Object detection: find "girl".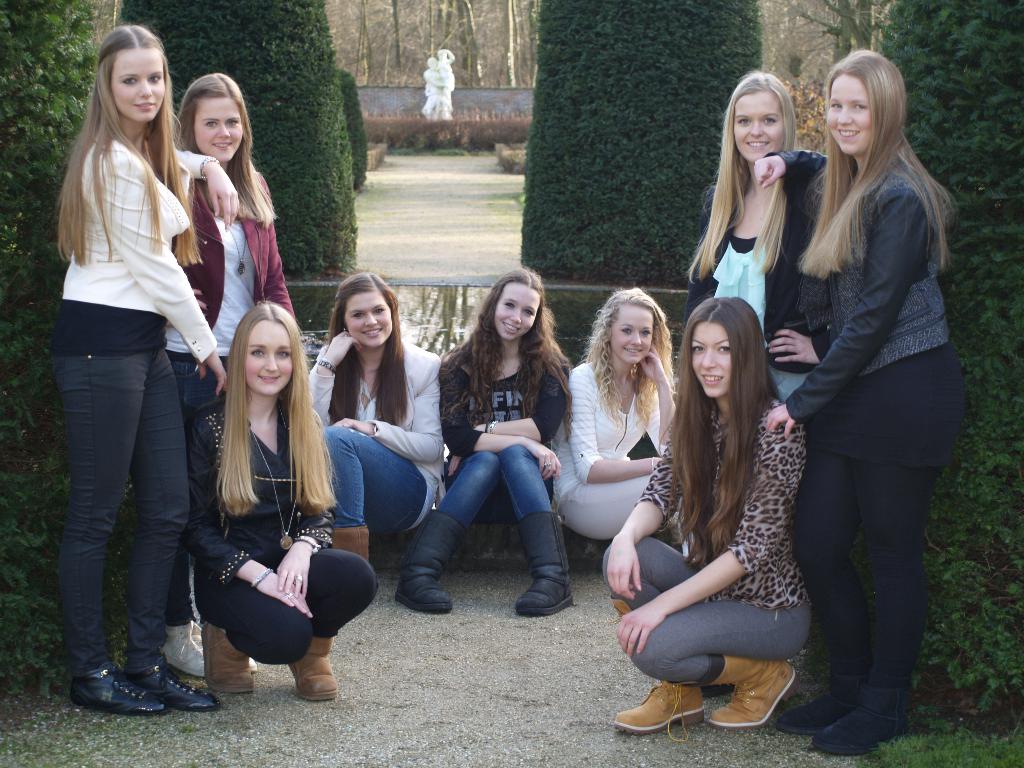
Rect(605, 297, 808, 740).
